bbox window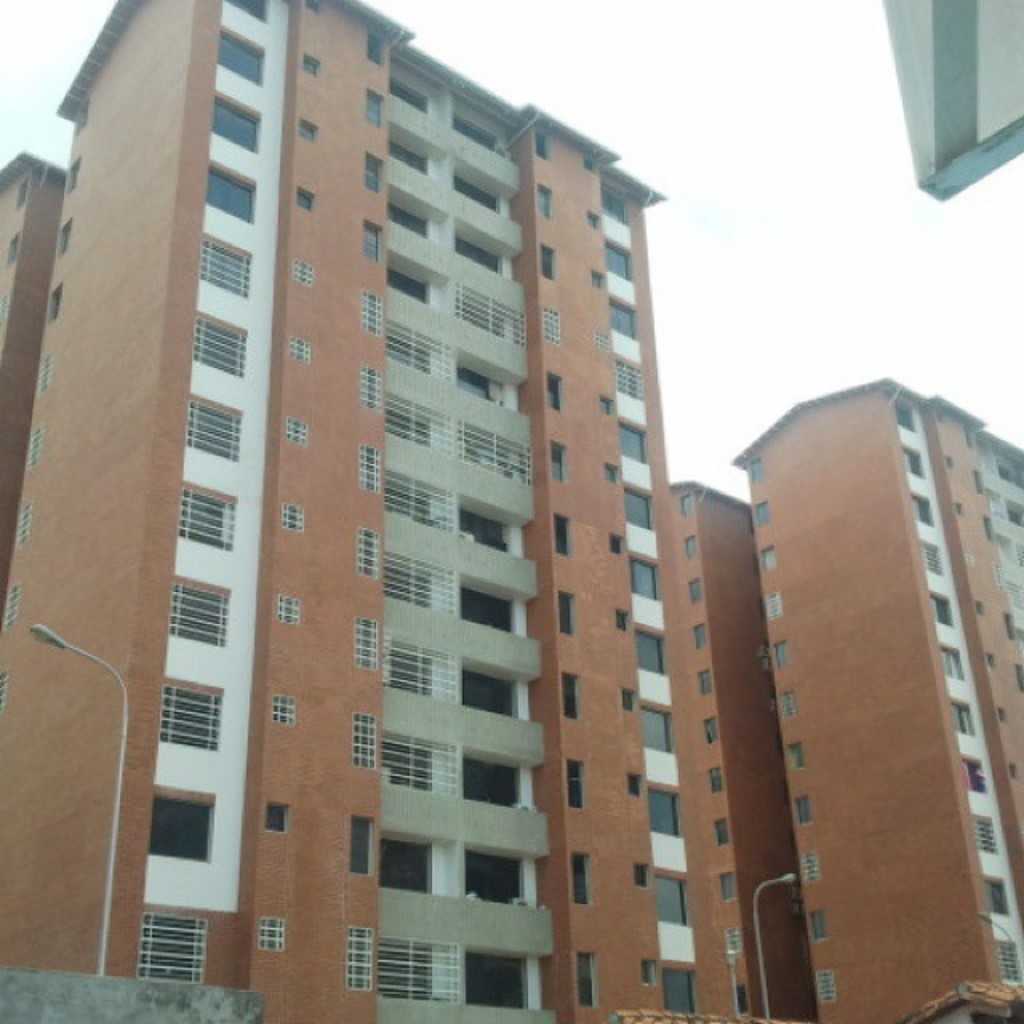
x1=384 y1=939 x2=458 y2=990
